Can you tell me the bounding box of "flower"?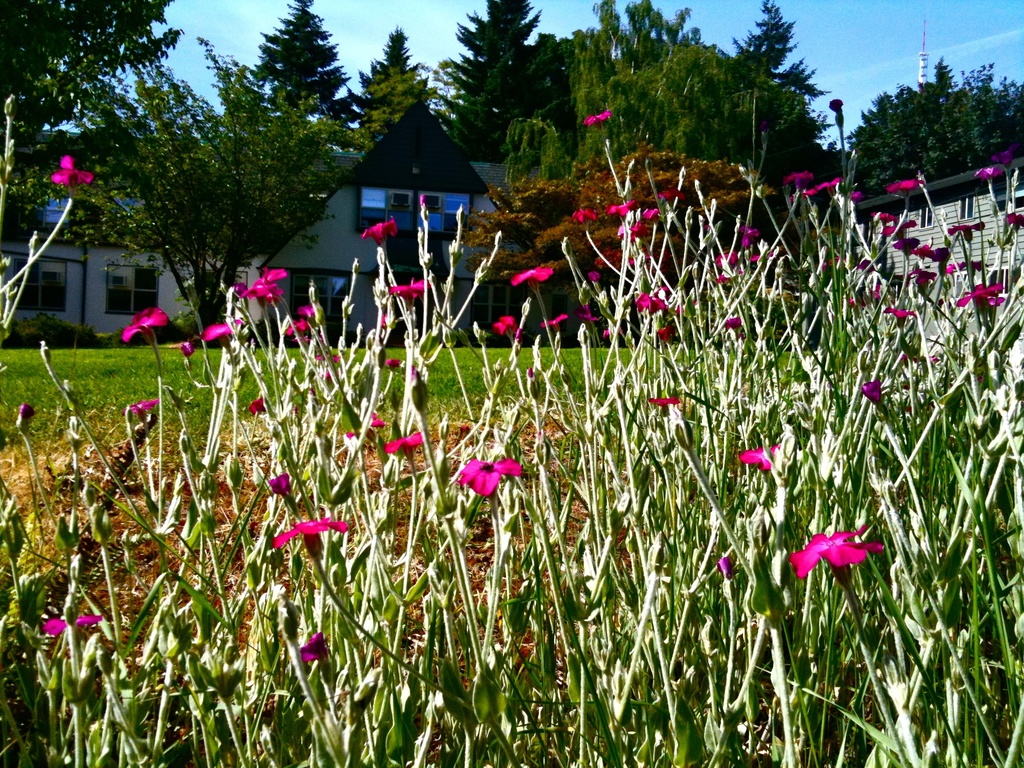
<box>200,323,239,342</box>.
